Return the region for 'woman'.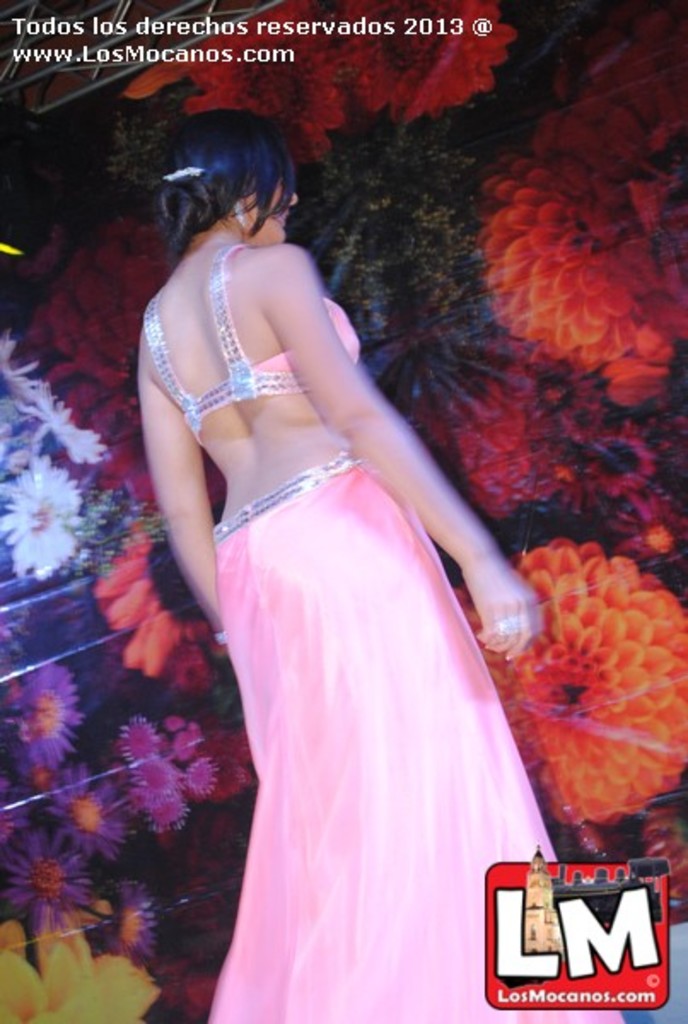
<bbox>125, 80, 545, 1023</bbox>.
